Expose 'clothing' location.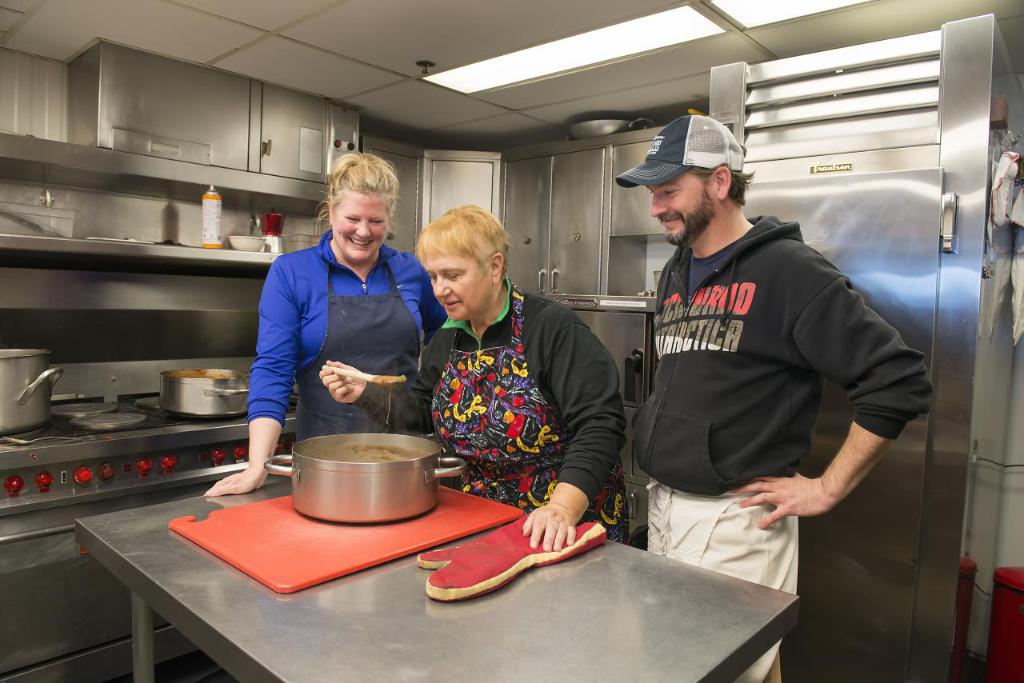
Exposed at locate(226, 201, 441, 465).
